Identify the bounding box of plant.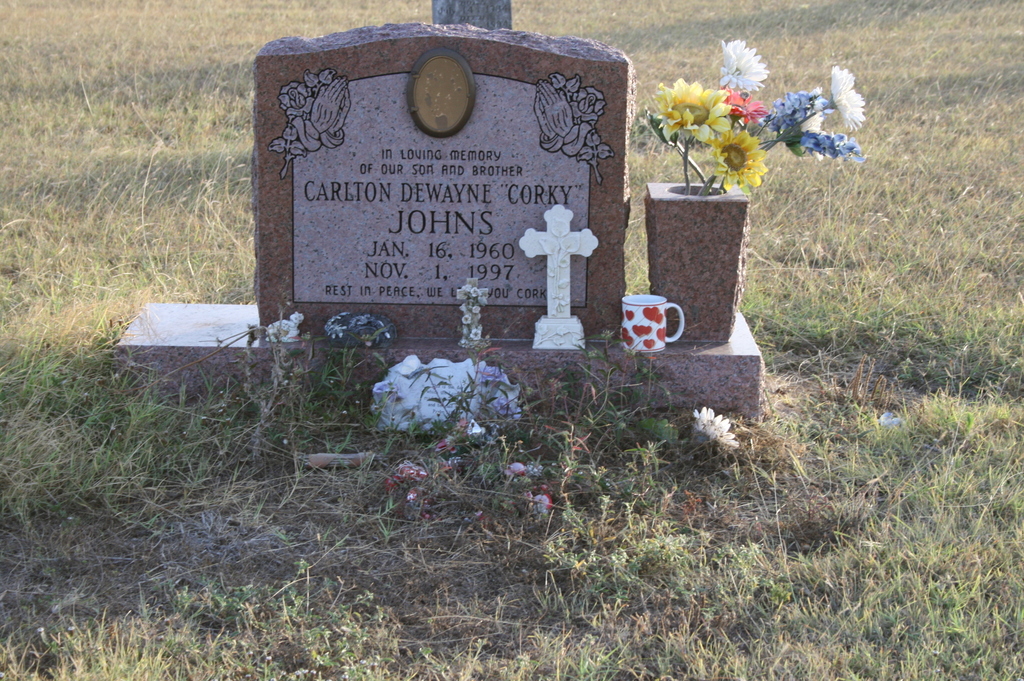
region(0, 0, 1023, 680).
